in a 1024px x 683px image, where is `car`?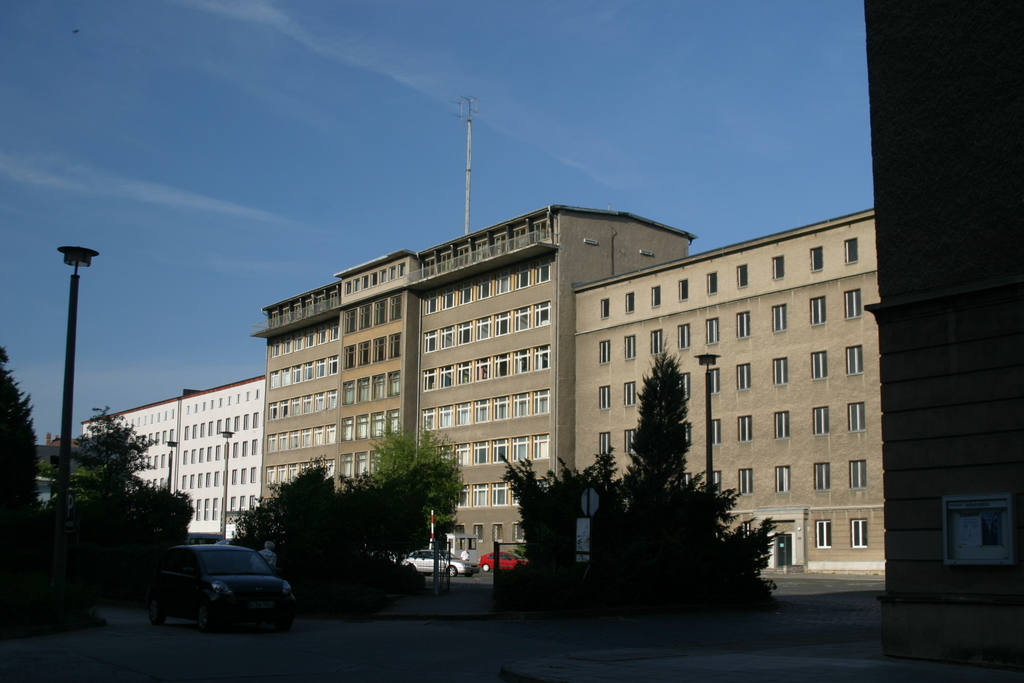
(398, 545, 477, 576).
